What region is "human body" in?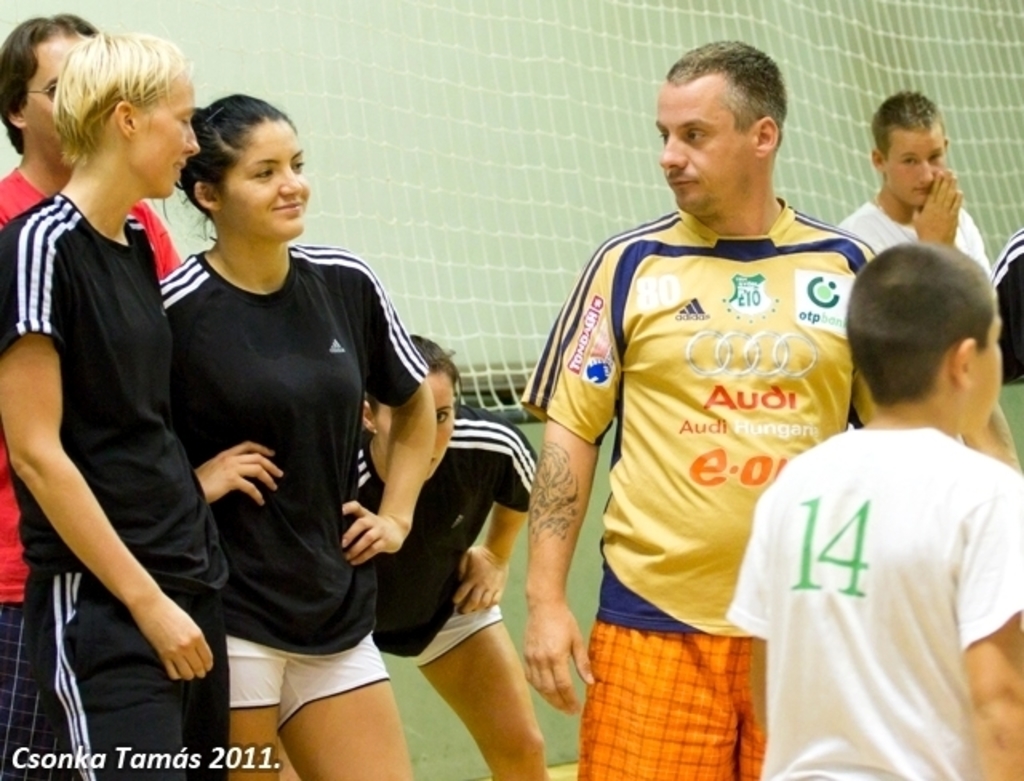
349/407/550/779.
